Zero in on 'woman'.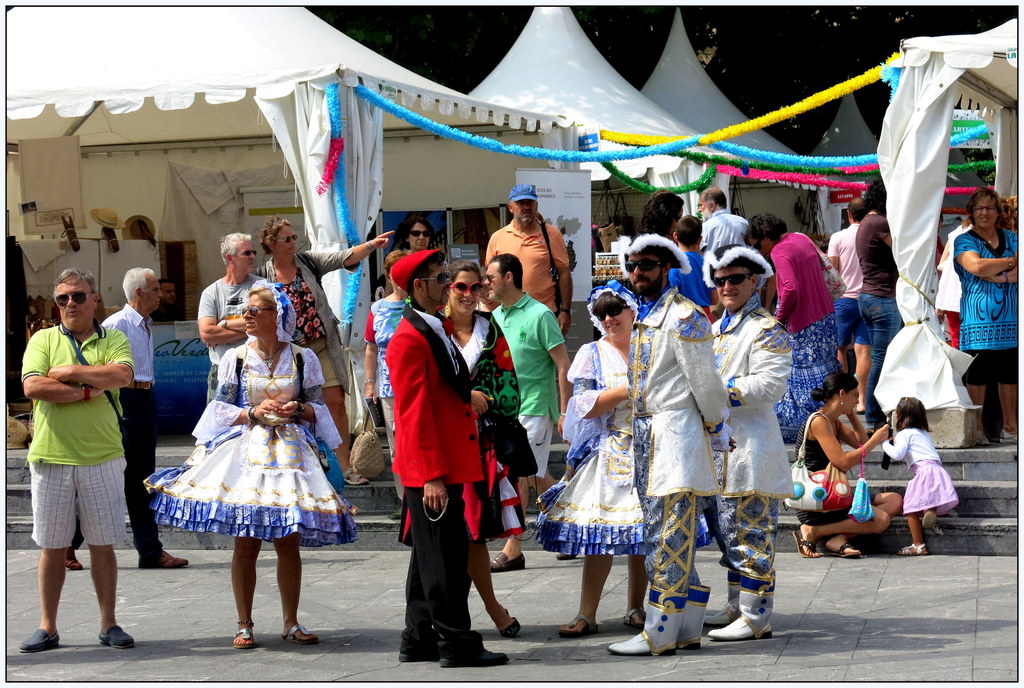
Zeroed in: 385 216 439 260.
